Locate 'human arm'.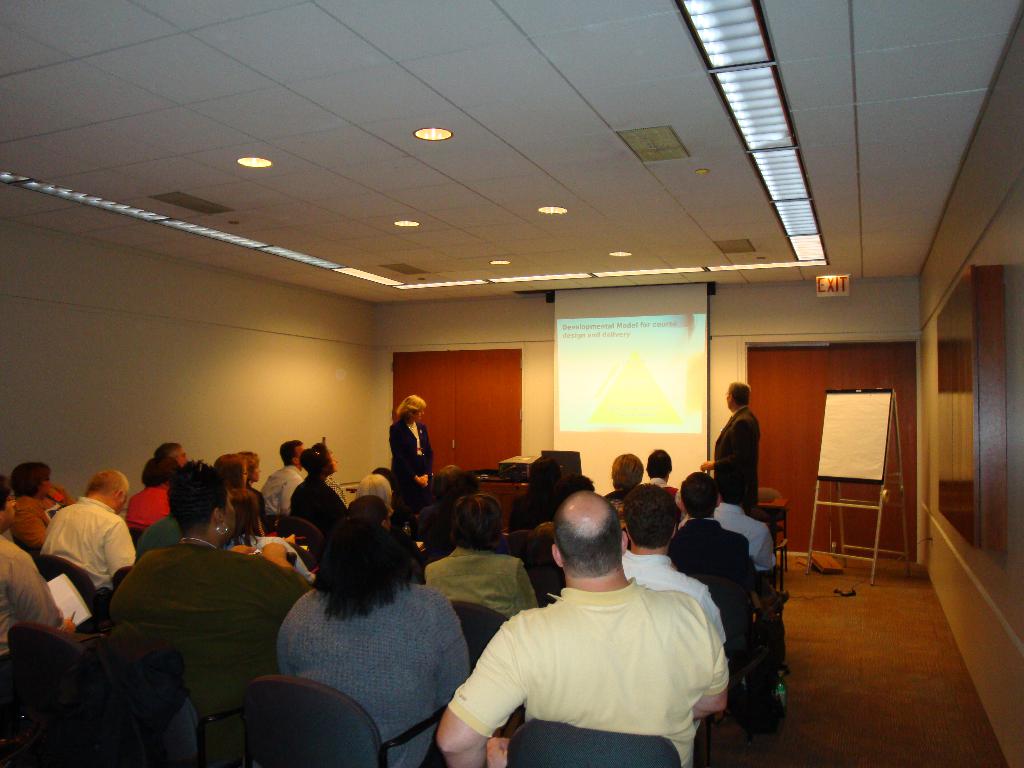
Bounding box: region(698, 585, 730, 648).
